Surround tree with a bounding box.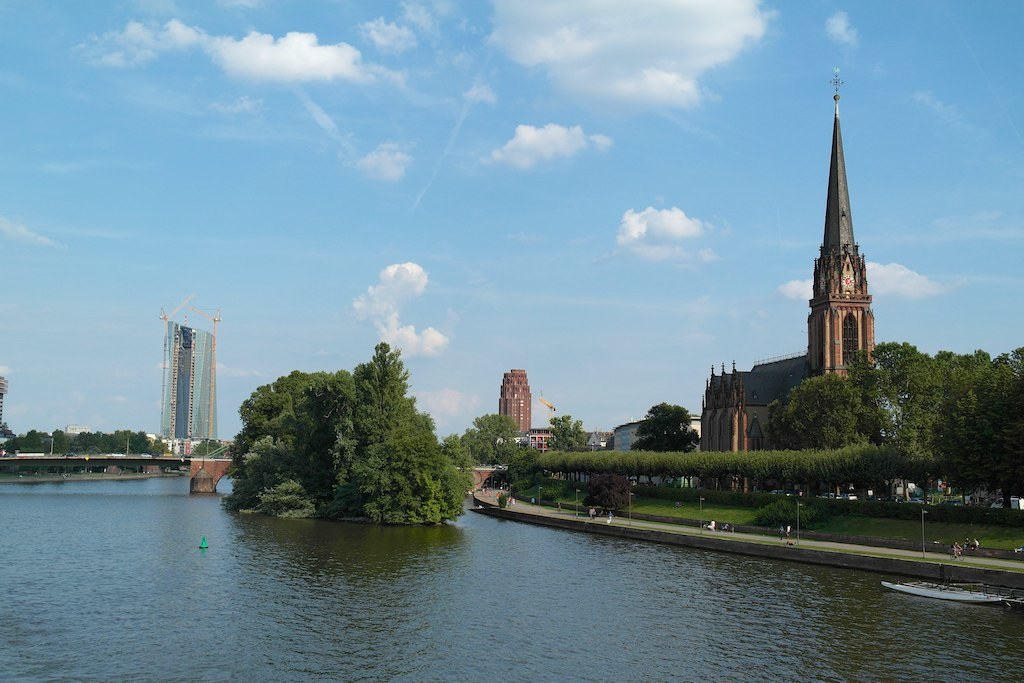
x1=219 y1=348 x2=457 y2=519.
